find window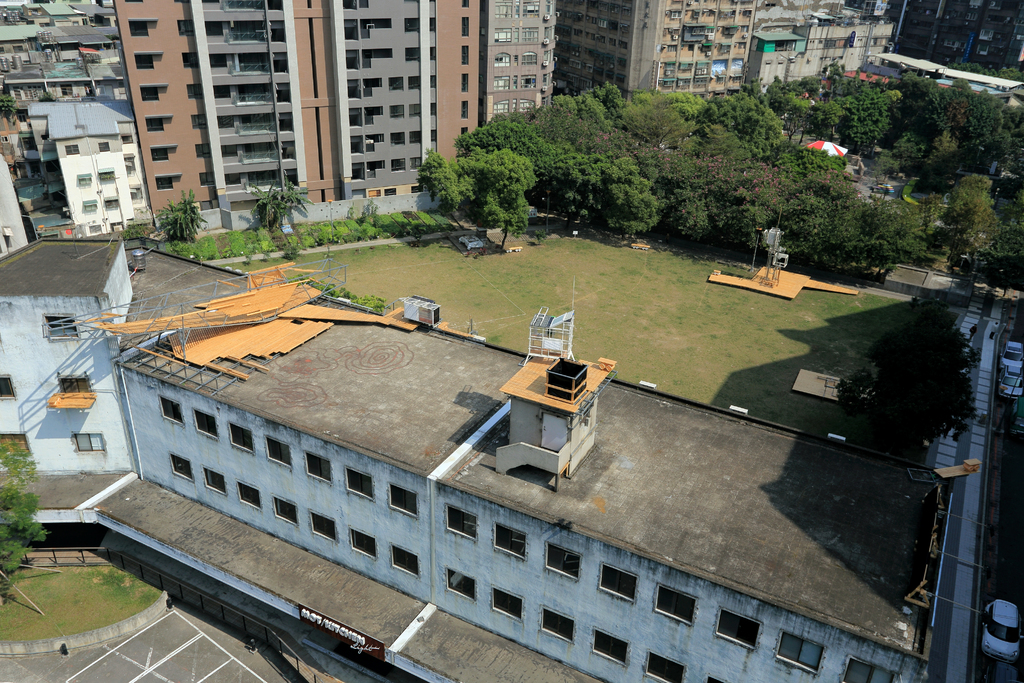
(618, 56, 627, 67)
